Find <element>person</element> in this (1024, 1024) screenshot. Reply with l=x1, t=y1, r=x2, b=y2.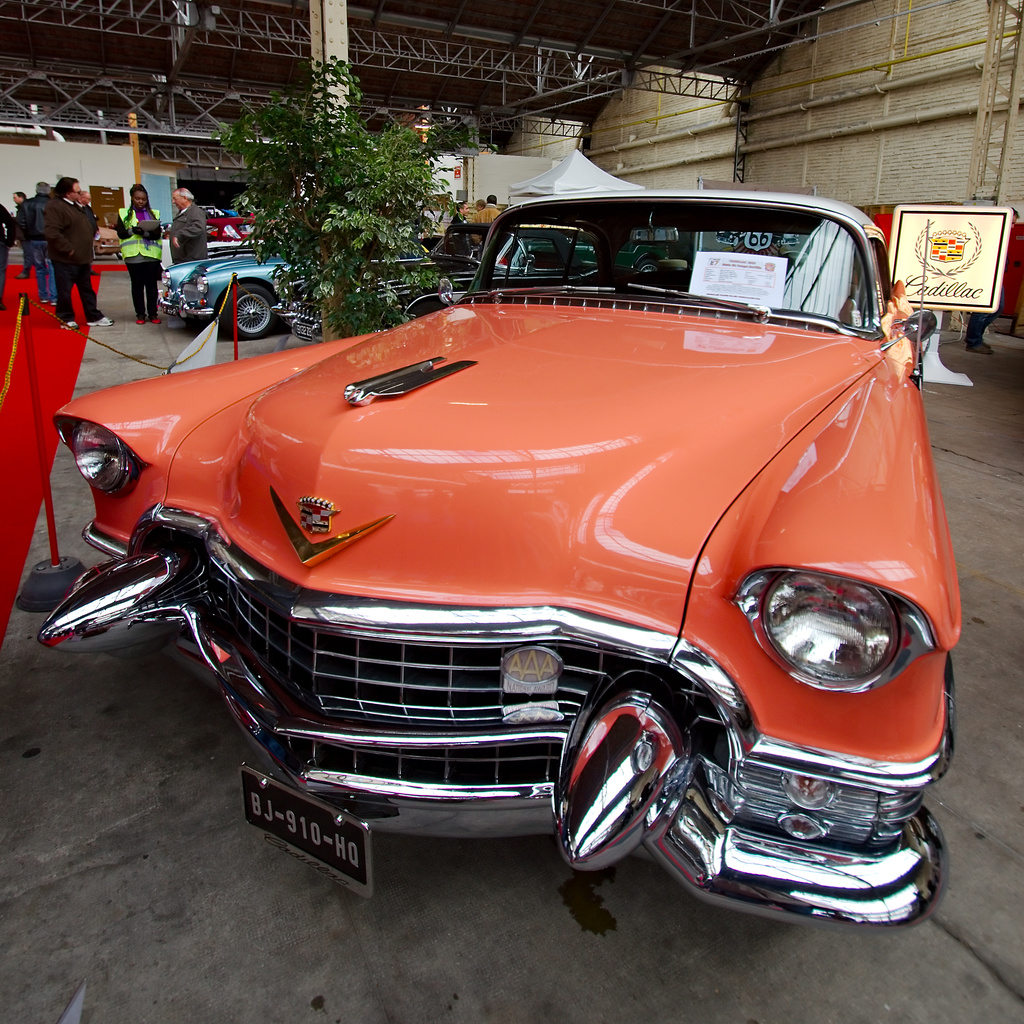
l=449, t=204, r=463, b=247.
